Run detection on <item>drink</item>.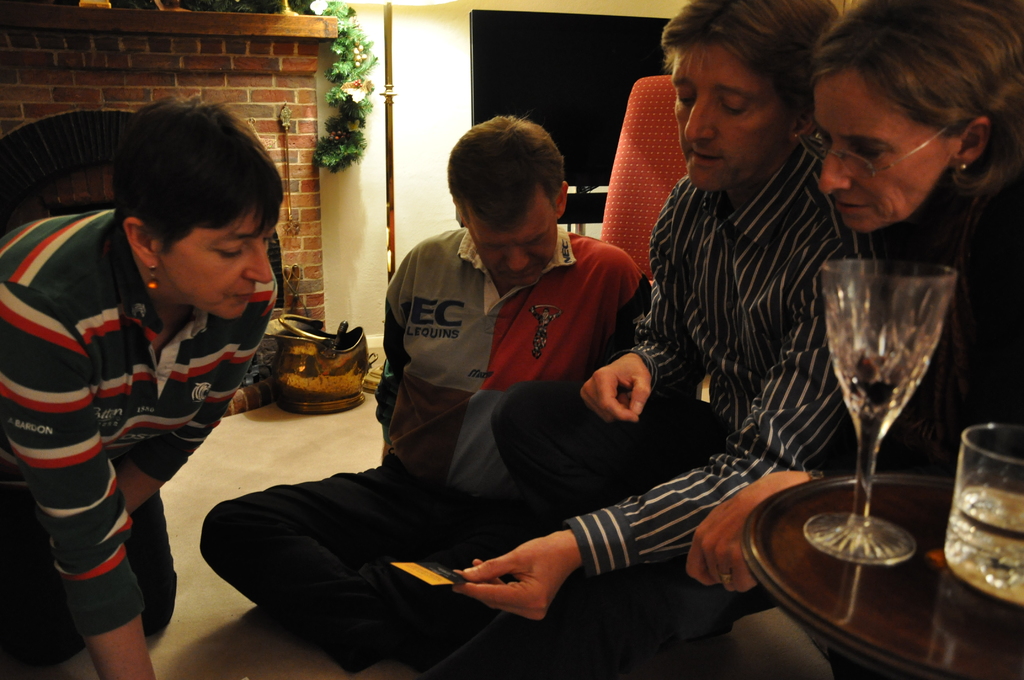
Result: [829,225,971,590].
